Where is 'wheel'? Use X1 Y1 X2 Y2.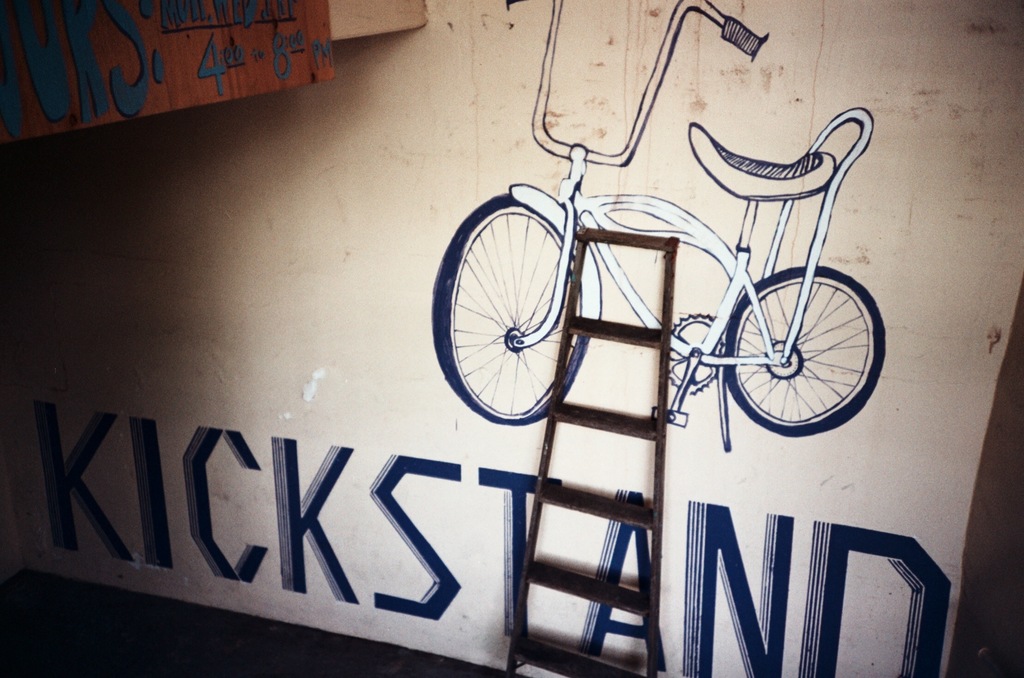
728 265 885 438.
